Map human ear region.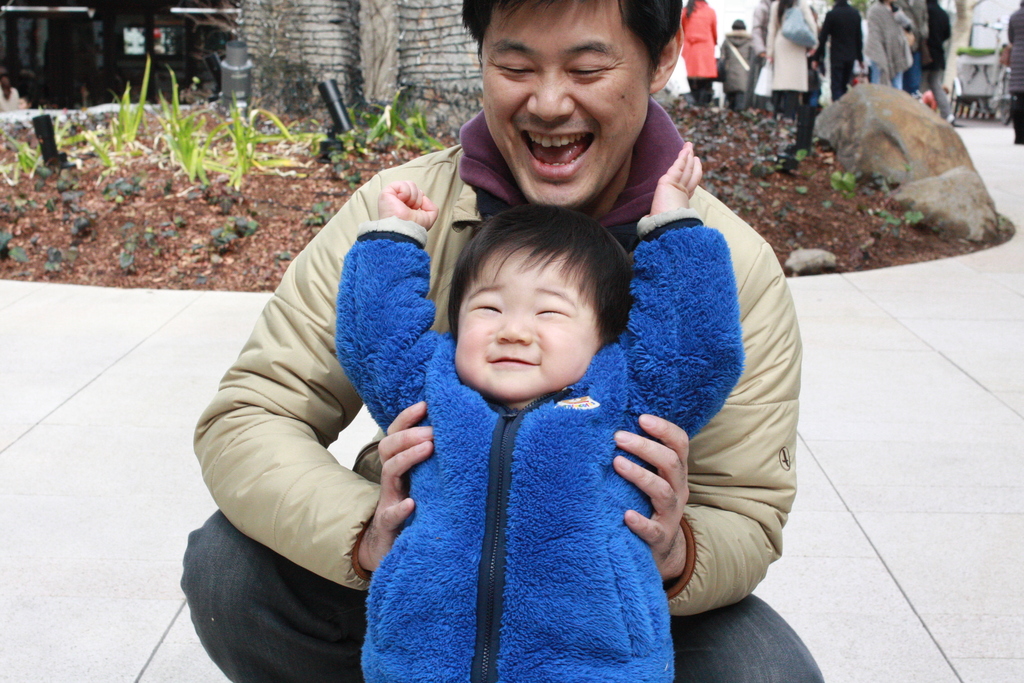
Mapped to box=[648, 24, 683, 91].
